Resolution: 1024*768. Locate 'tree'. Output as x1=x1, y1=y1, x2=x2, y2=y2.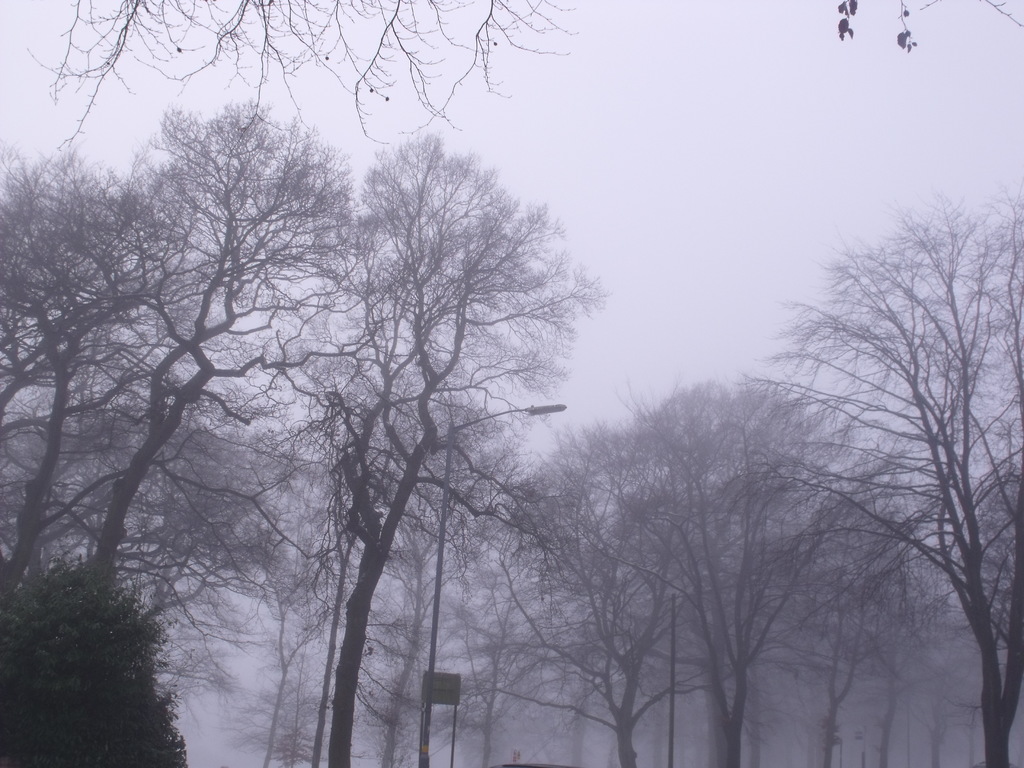
x1=763, y1=172, x2=1023, y2=767.
